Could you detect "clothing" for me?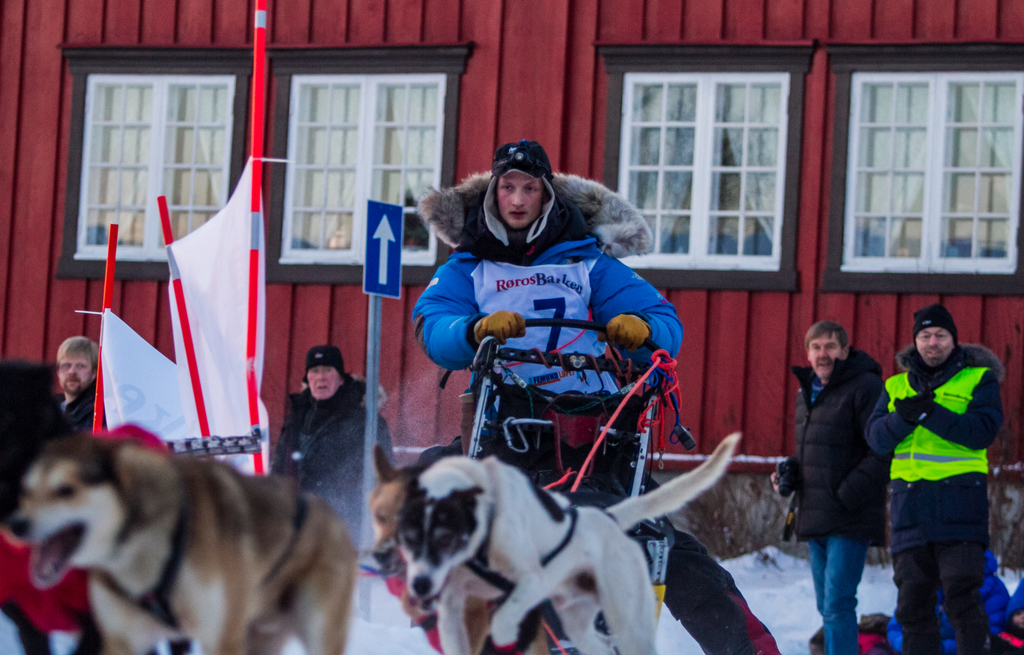
Detection result: bbox=[891, 482, 1002, 644].
